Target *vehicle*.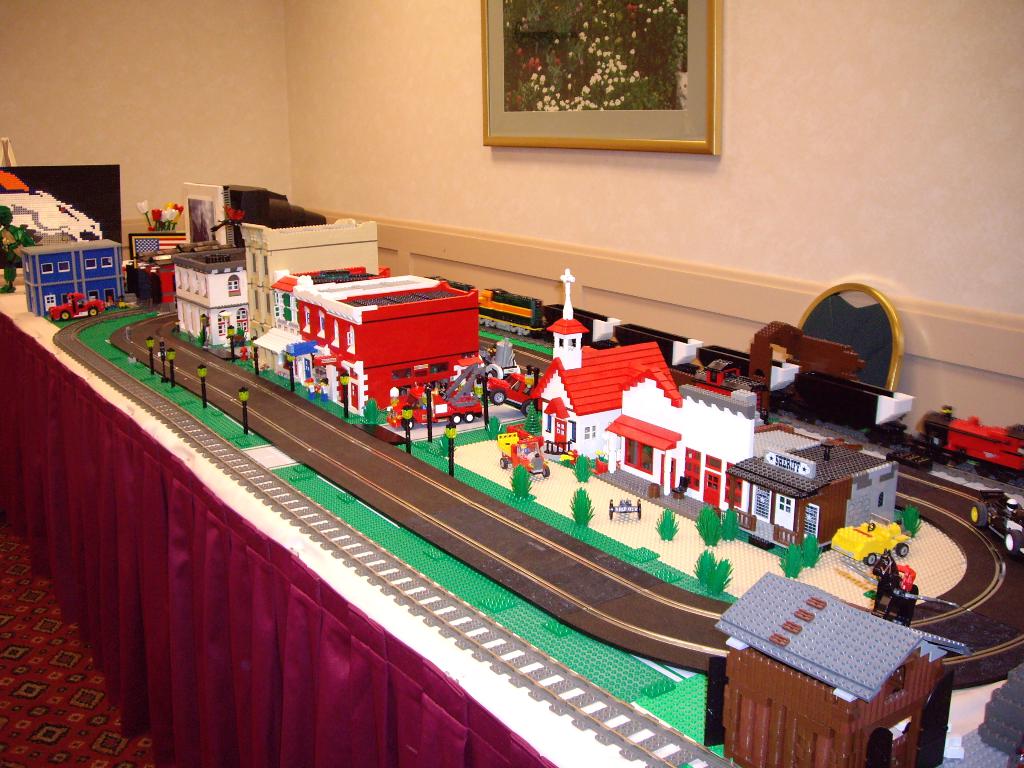
Target region: box=[487, 374, 544, 414].
